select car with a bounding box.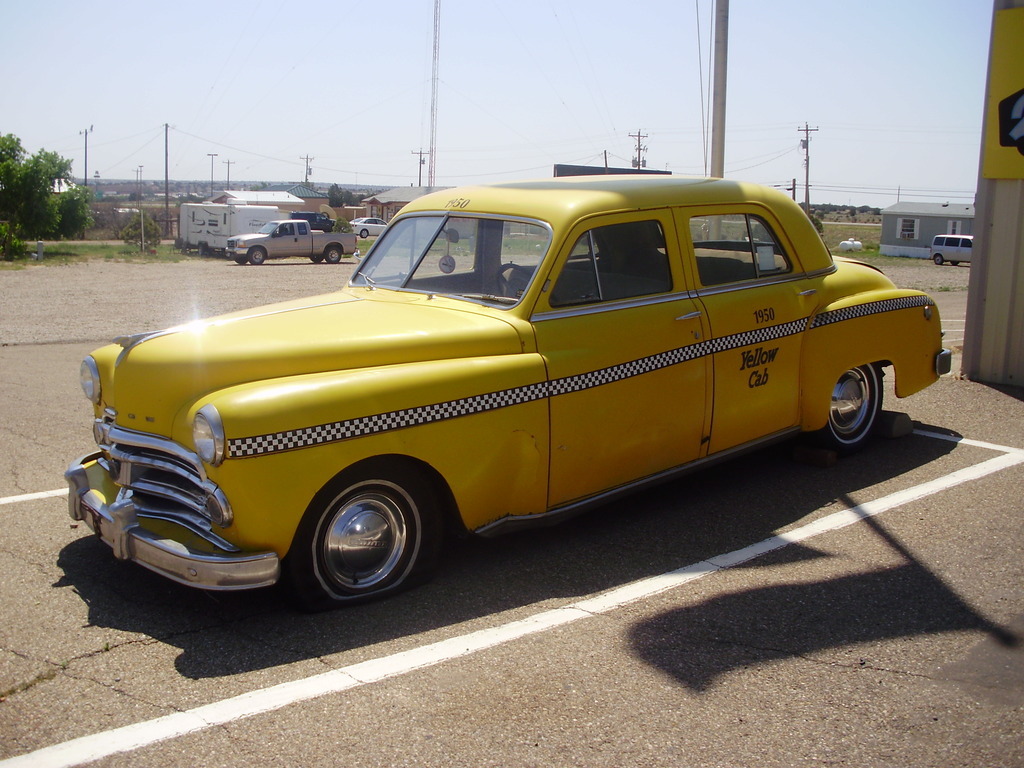
291 211 337 233.
